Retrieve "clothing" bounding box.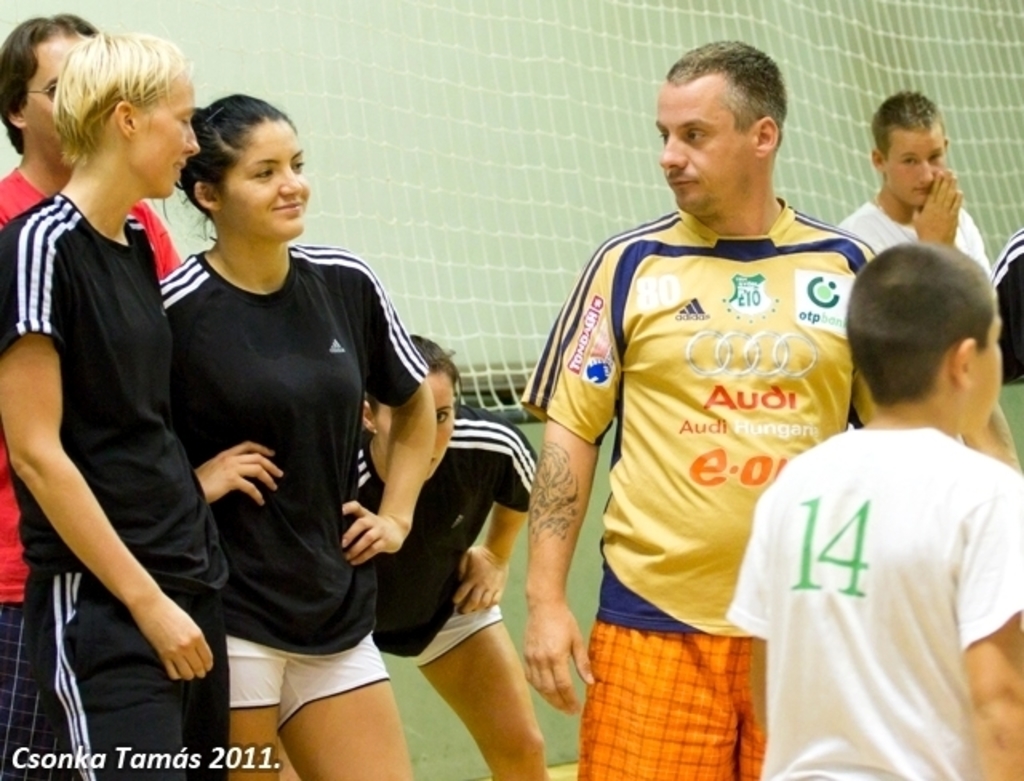
Bounding box: detection(0, 195, 232, 779).
